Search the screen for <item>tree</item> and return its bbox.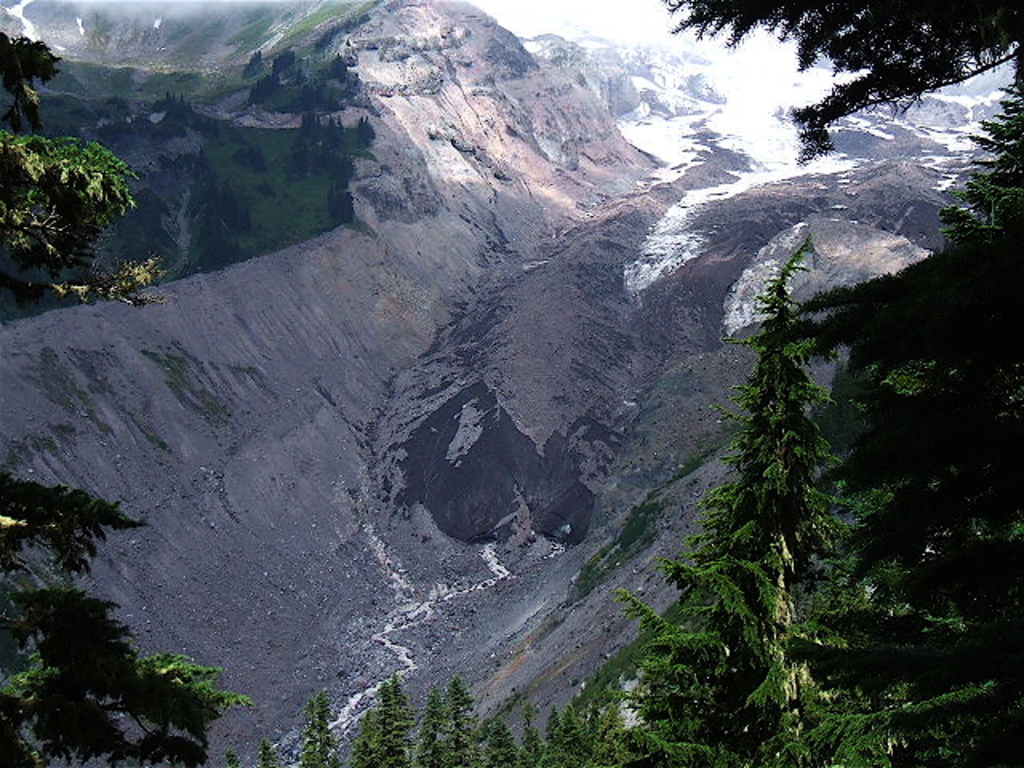
Found: bbox(0, 472, 251, 766).
